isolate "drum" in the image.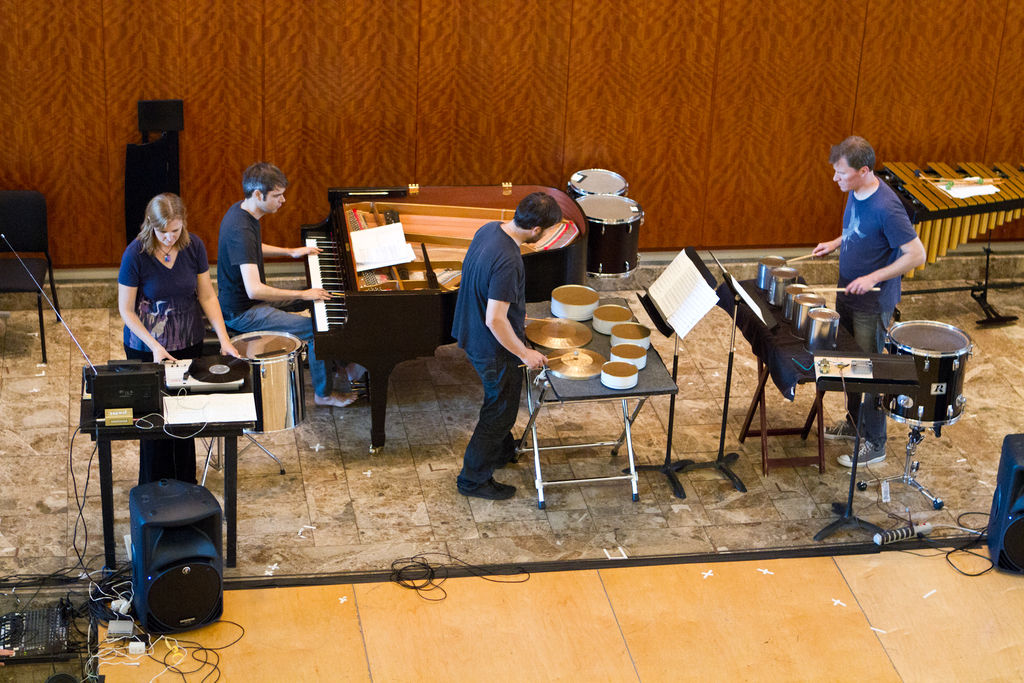
Isolated region: detection(600, 361, 637, 389).
